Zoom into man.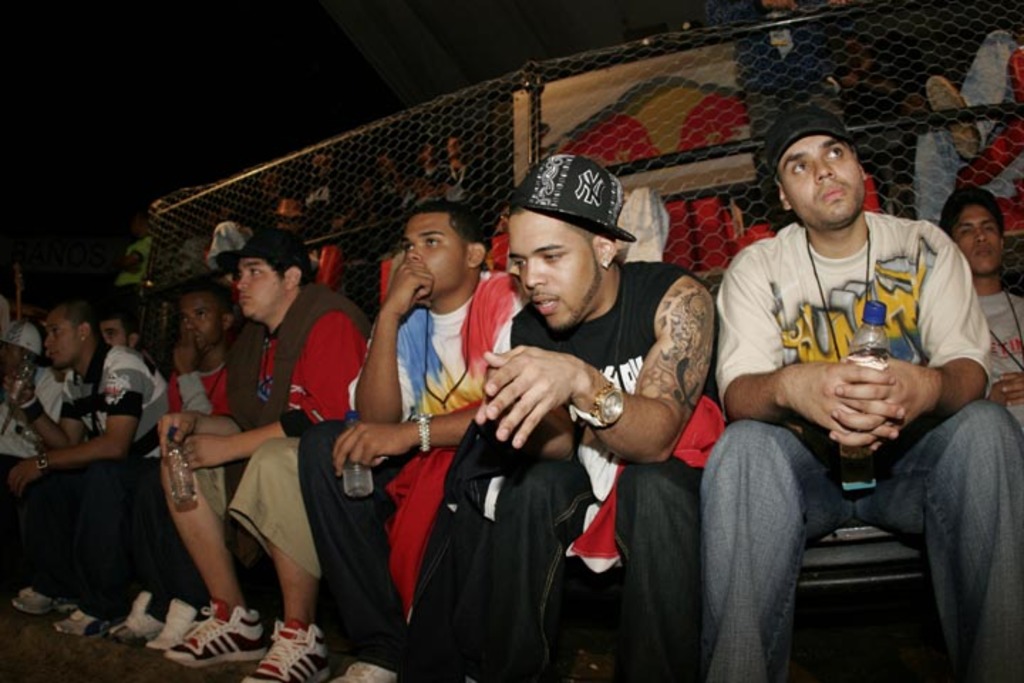
Zoom target: pyautogui.locateOnScreen(296, 198, 526, 682).
